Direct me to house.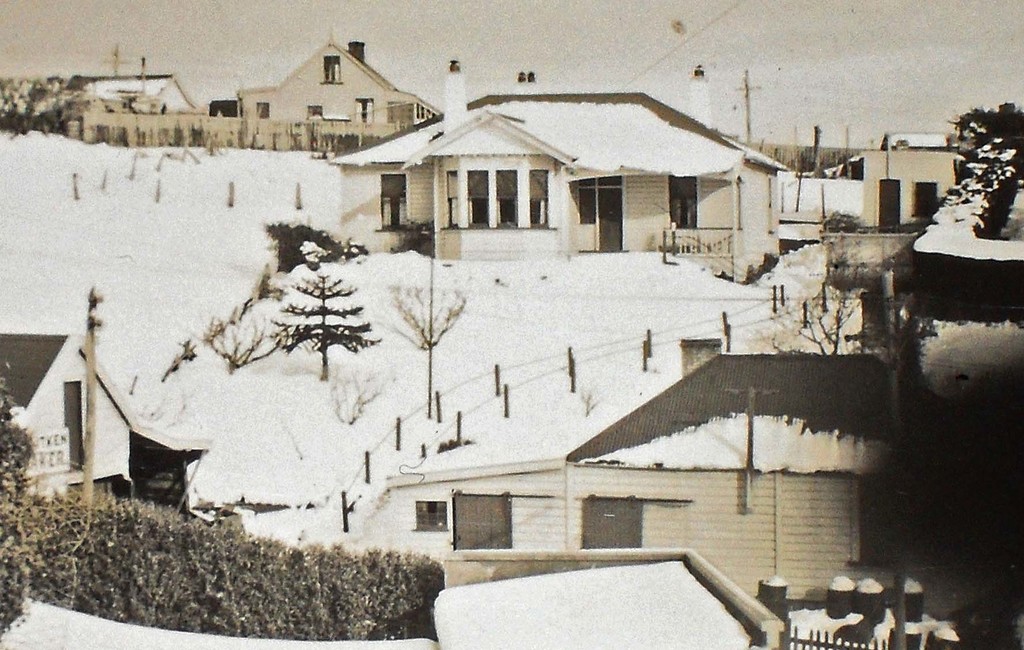
Direction: 860:148:966:230.
